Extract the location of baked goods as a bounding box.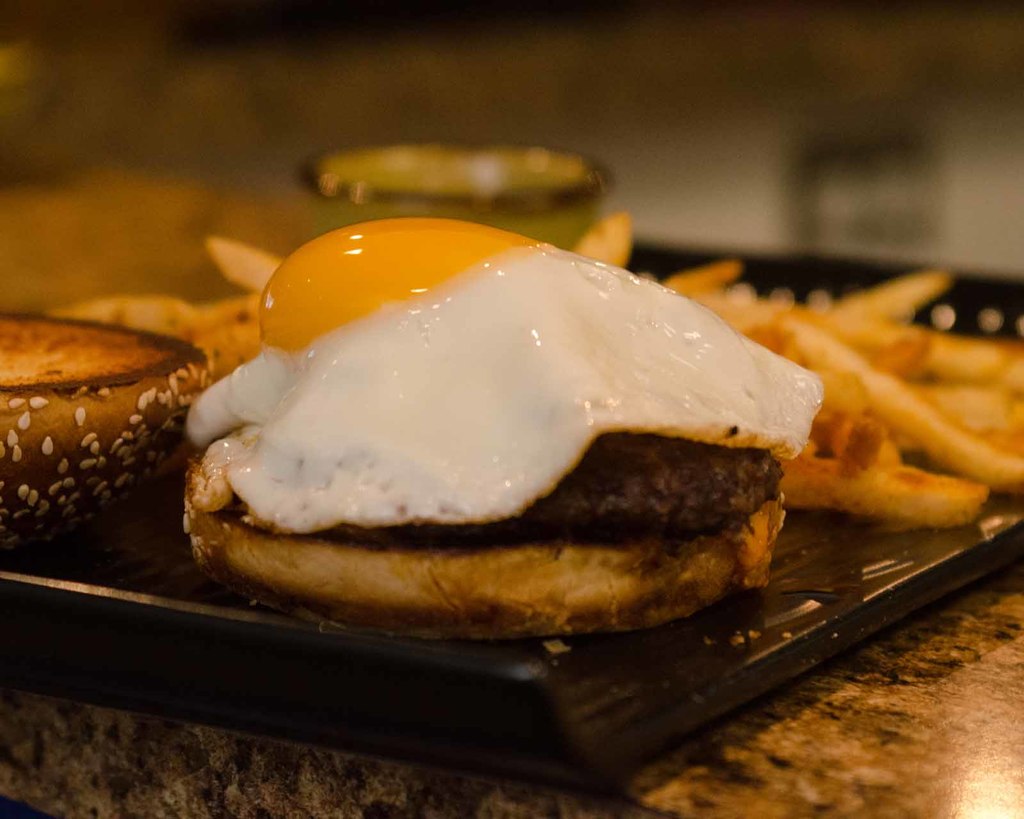
<region>181, 204, 780, 636</region>.
